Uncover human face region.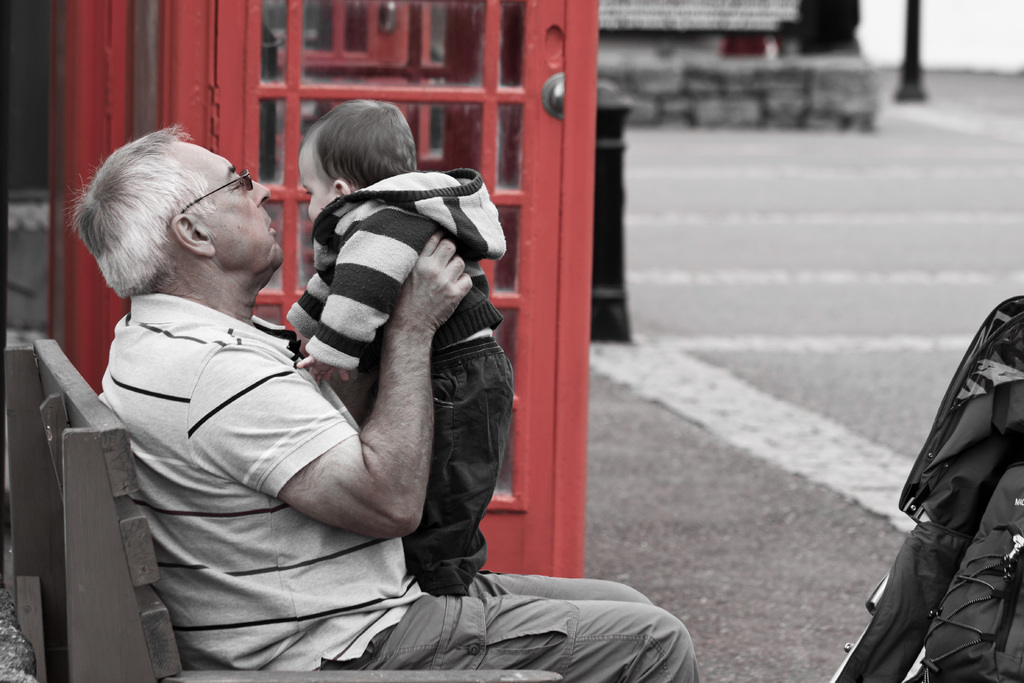
Uncovered: {"x1": 176, "y1": 135, "x2": 282, "y2": 270}.
